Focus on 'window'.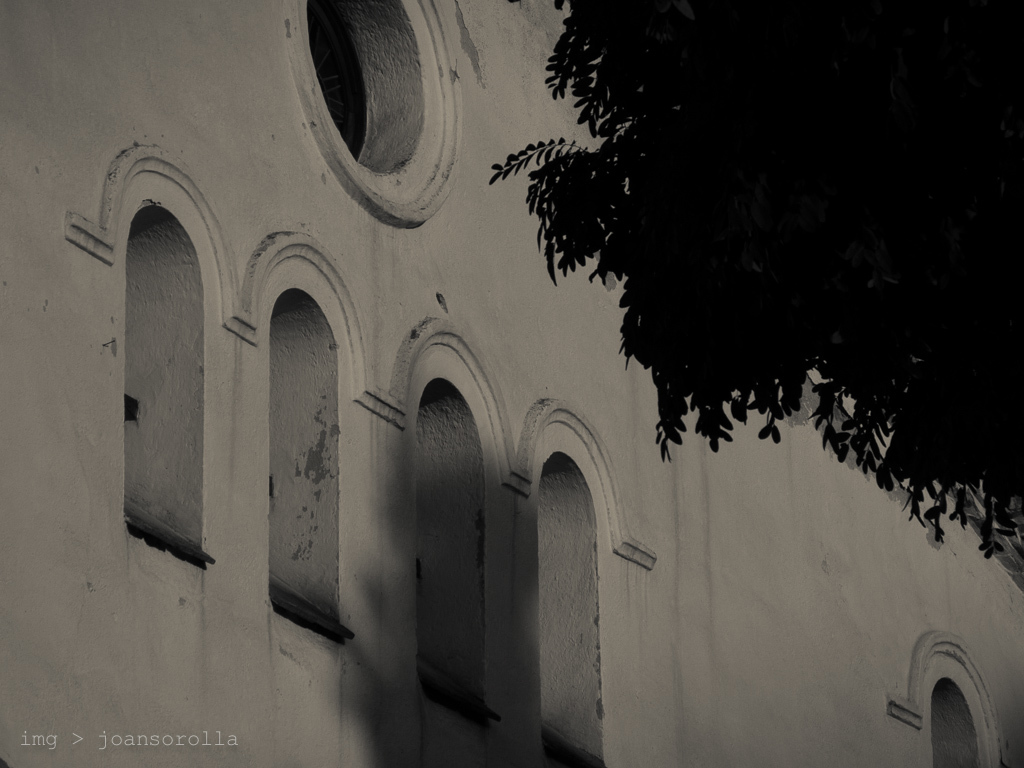
Focused at bbox=[123, 210, 208, 589].
